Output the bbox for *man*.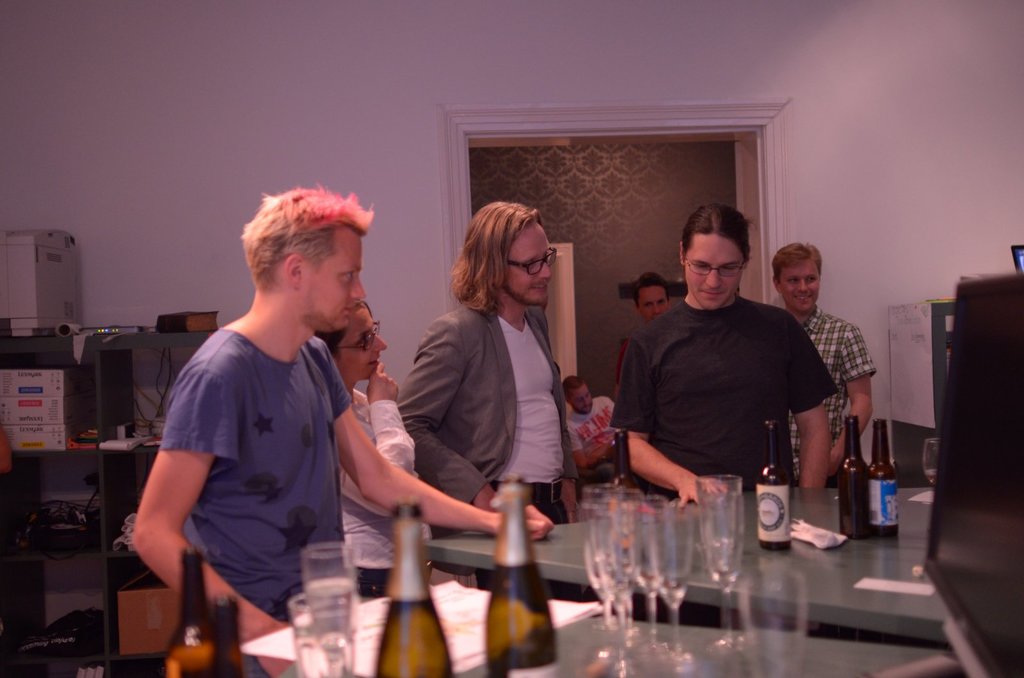
pyautogui.locateOnScreen(762, 241, 883, 480).
